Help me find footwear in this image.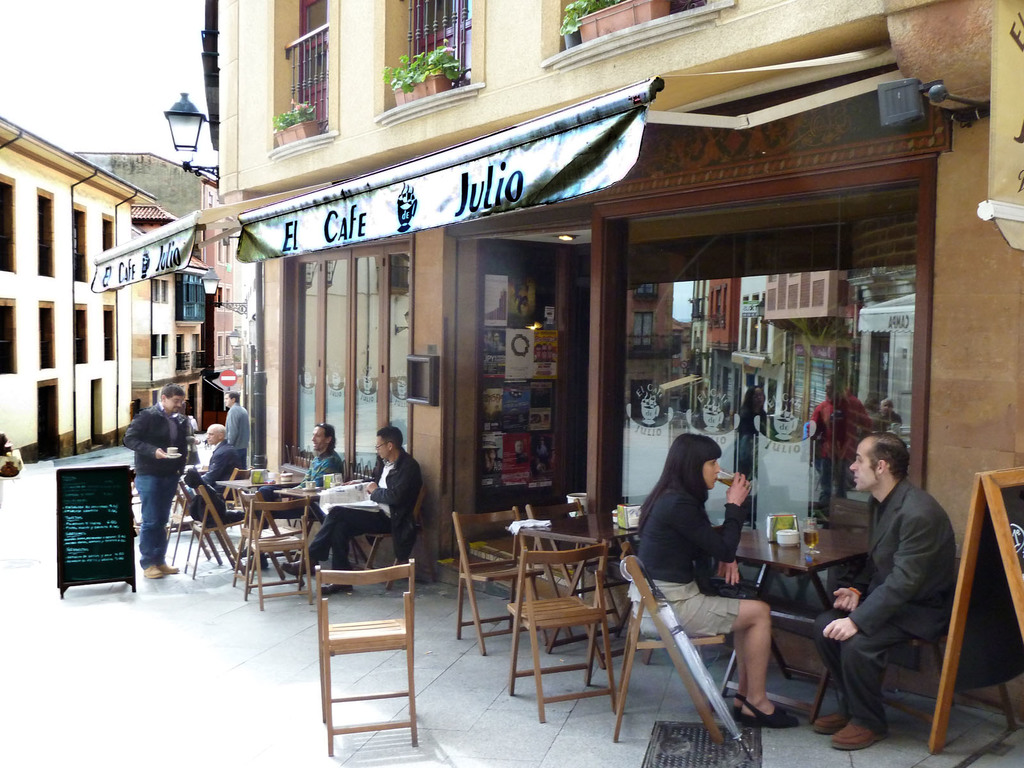
Found it: 141:561:163:579.
